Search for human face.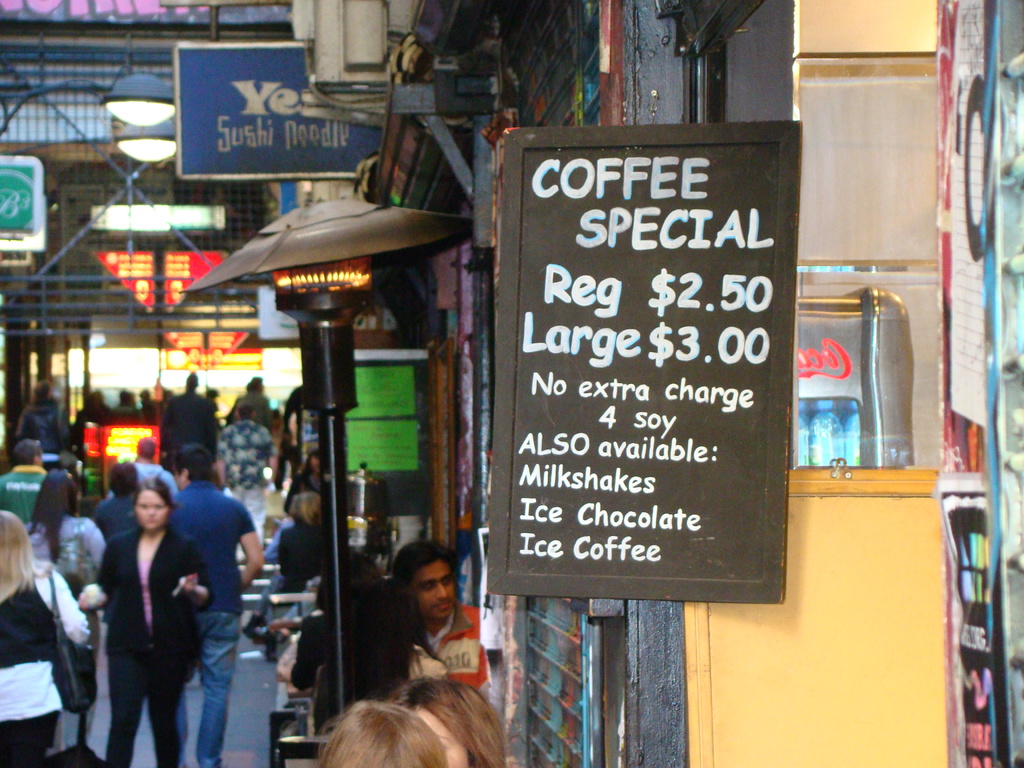
Found at 410,561,458,619.
